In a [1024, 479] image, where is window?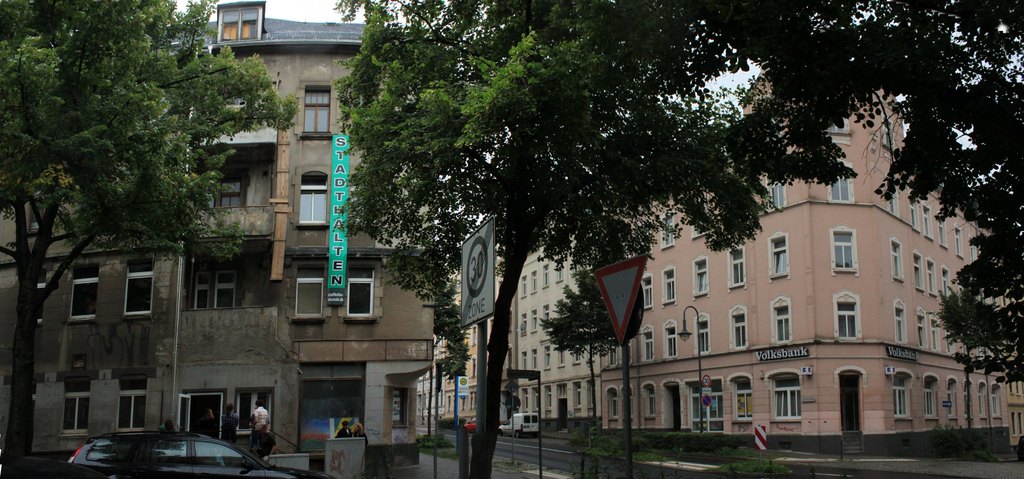
region(468, 394, 477, 407).
